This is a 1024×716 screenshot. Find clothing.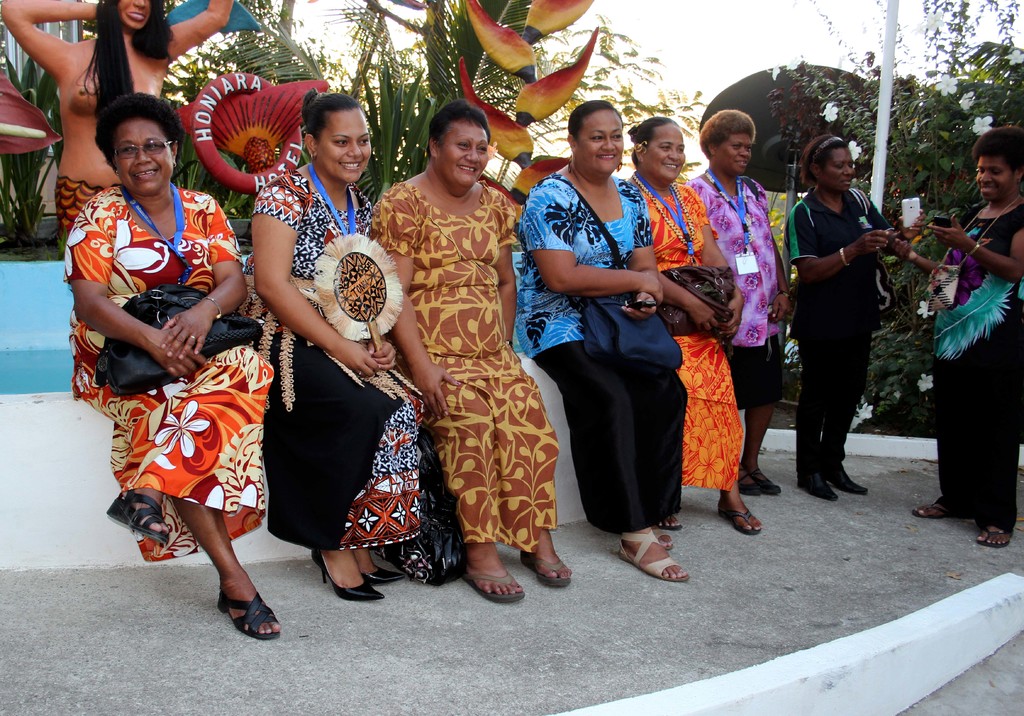
Bounding box: (x1=235, y1=154, x2=424, y2=532).
